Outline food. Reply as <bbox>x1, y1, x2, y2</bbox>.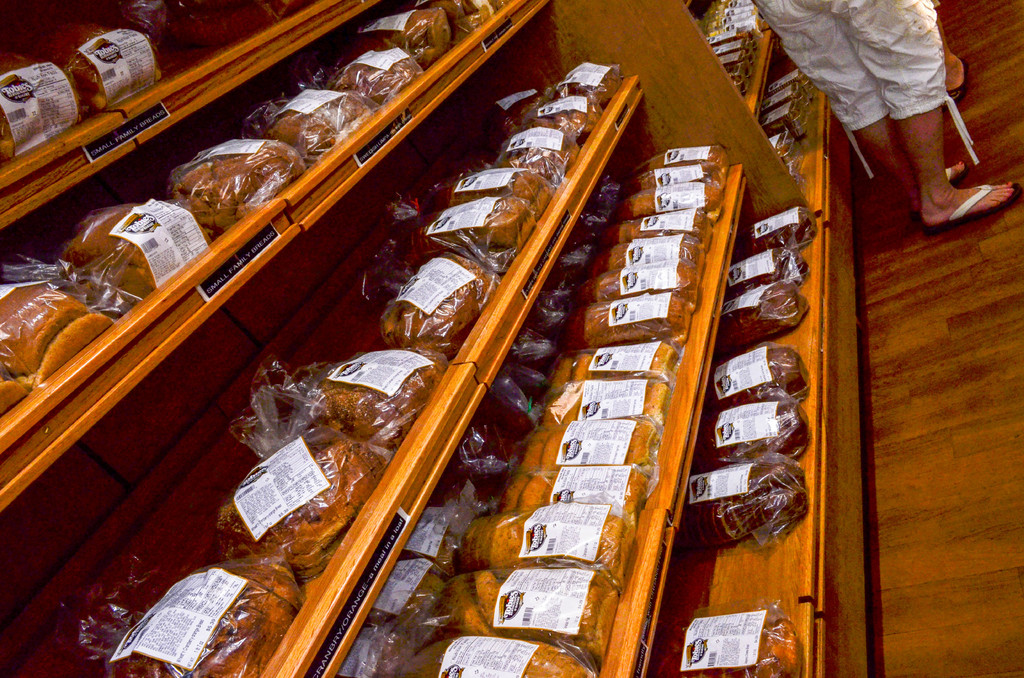
<bbox>496, 389, 539, 432</bbox>.
